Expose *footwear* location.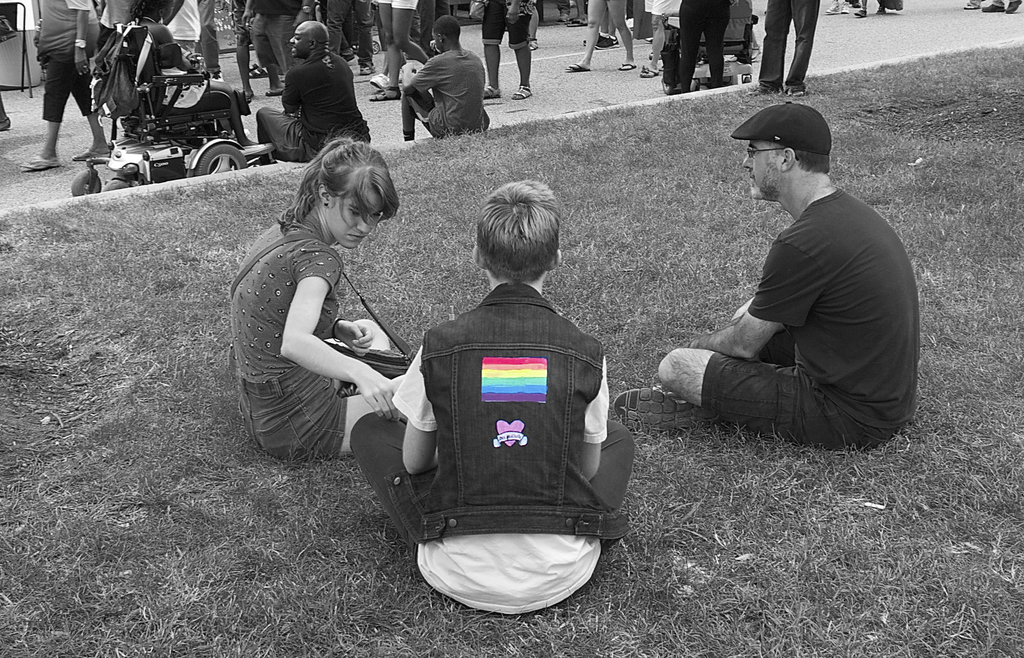
Exposed at 568:15:586:28.
